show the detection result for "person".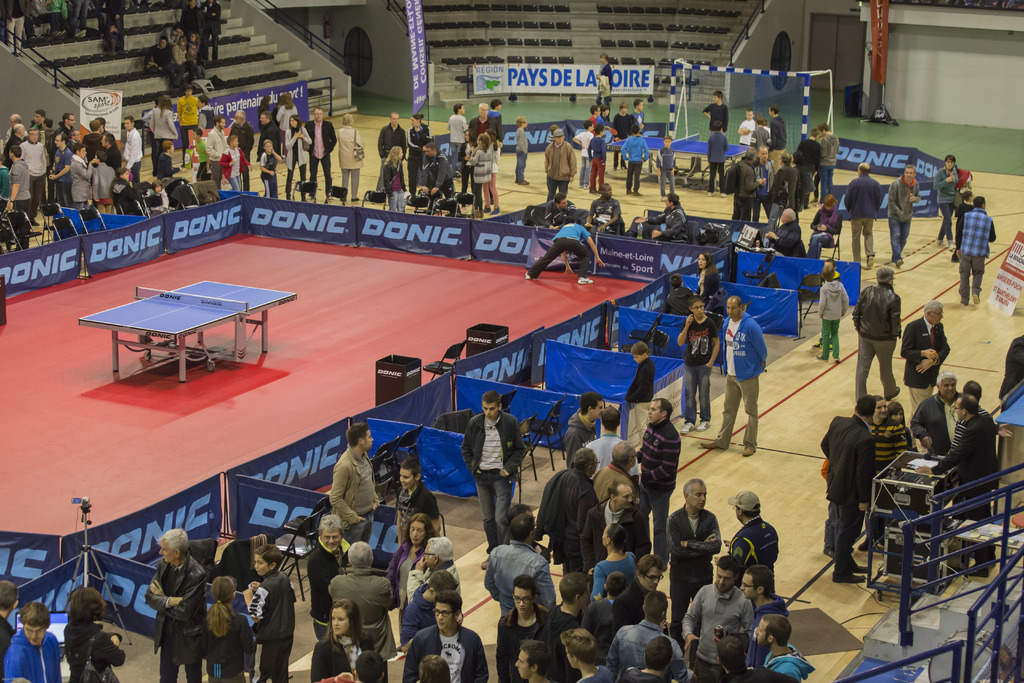
<bbox>856, 268, 902, 406</bbox>.
